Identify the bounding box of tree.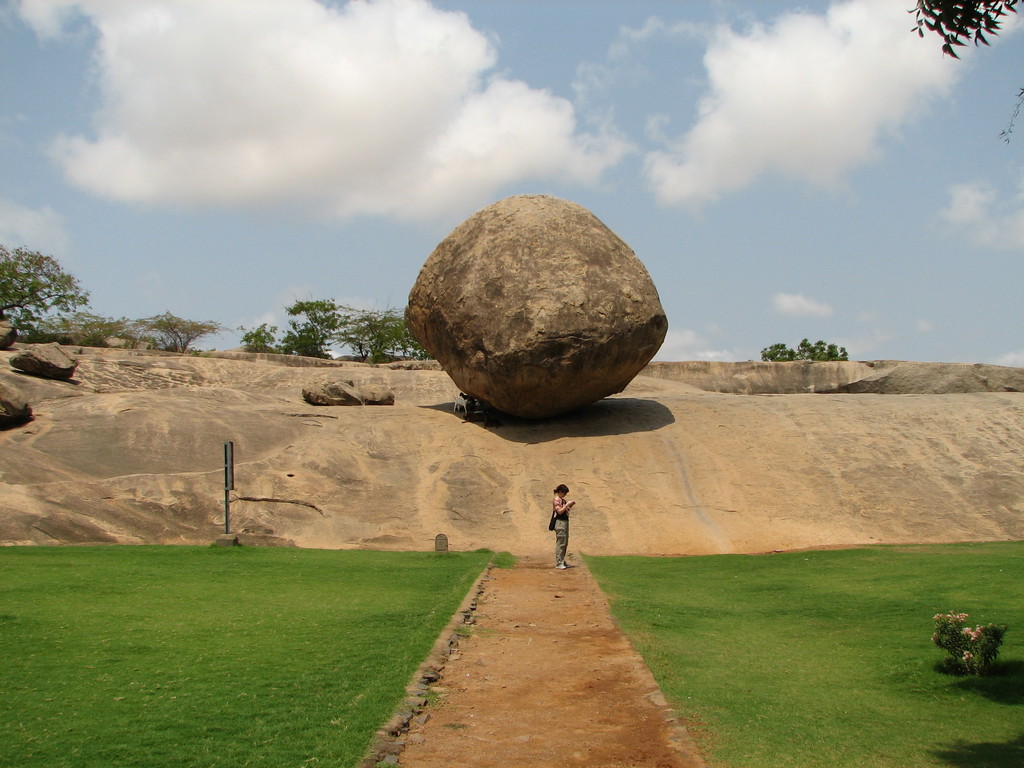
crop(283, 296, 371, 363).
